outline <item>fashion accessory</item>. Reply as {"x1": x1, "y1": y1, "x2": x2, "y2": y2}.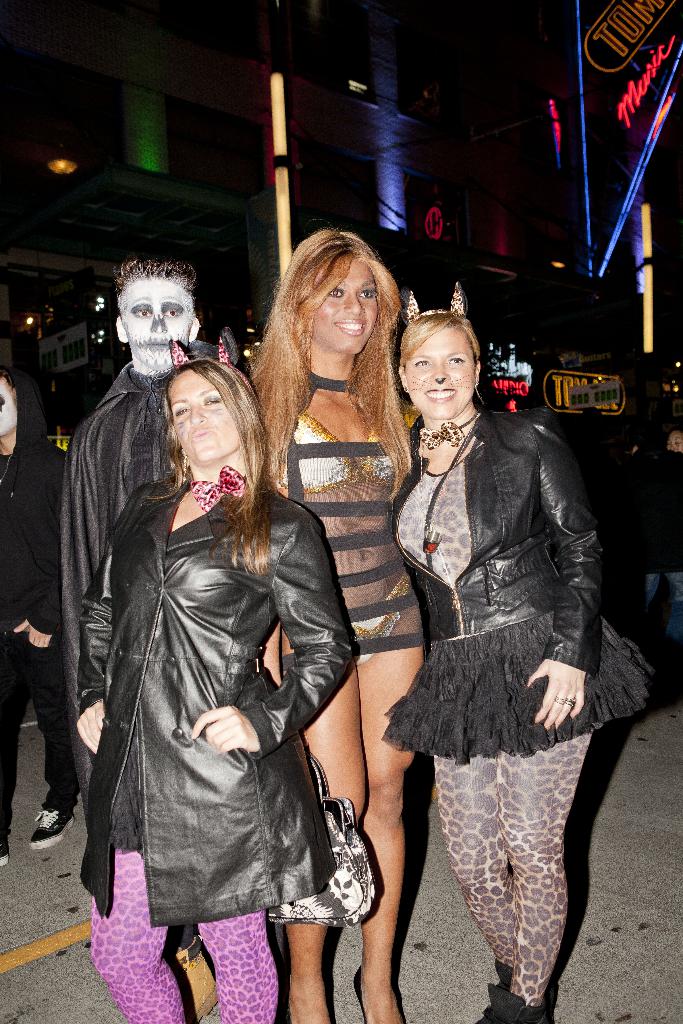
{"x1": 169, "y1": 932, "x2": 218, "y2": 1023}.
